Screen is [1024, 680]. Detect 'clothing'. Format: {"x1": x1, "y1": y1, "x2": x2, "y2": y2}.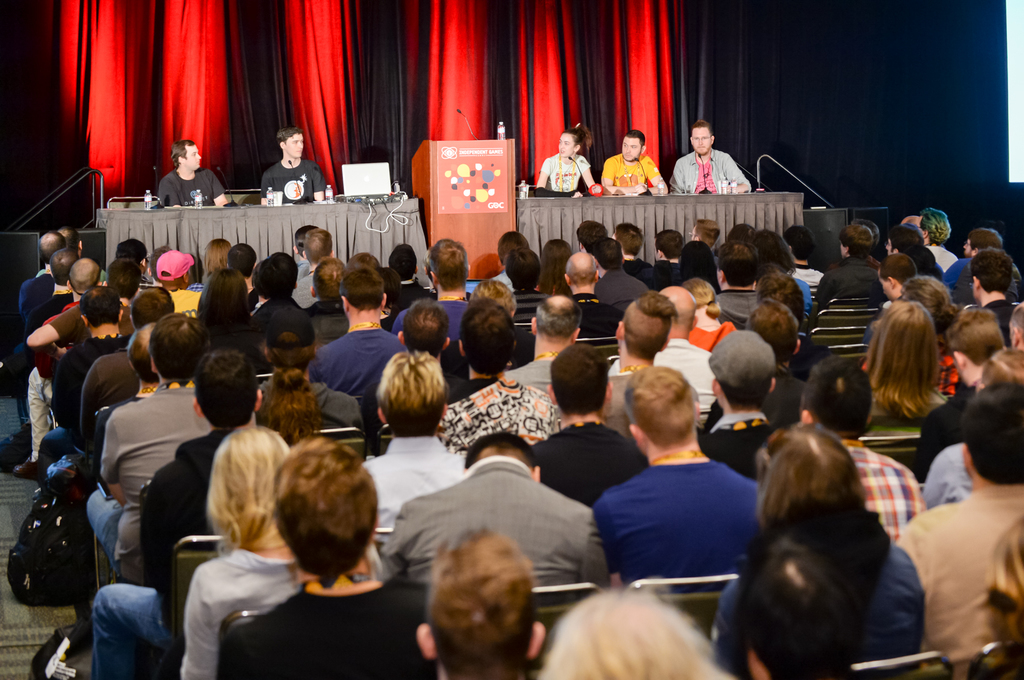
{"x1": 253, "y1": 155, "x2": 327, "y2": 207}.
